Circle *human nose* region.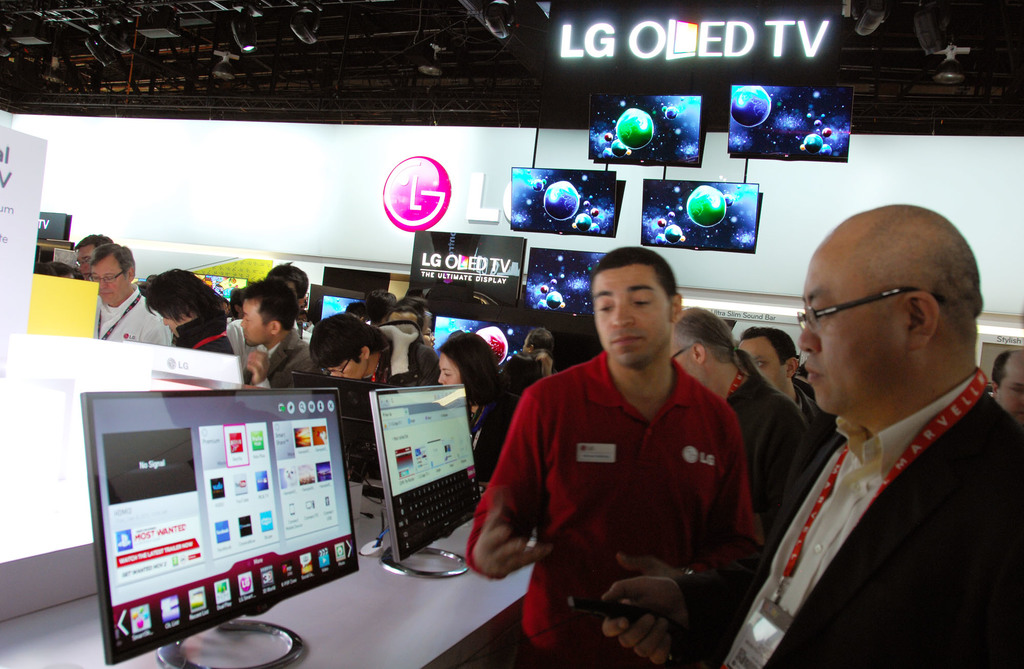
Region: bbox=(611, 299, 637, 328).
